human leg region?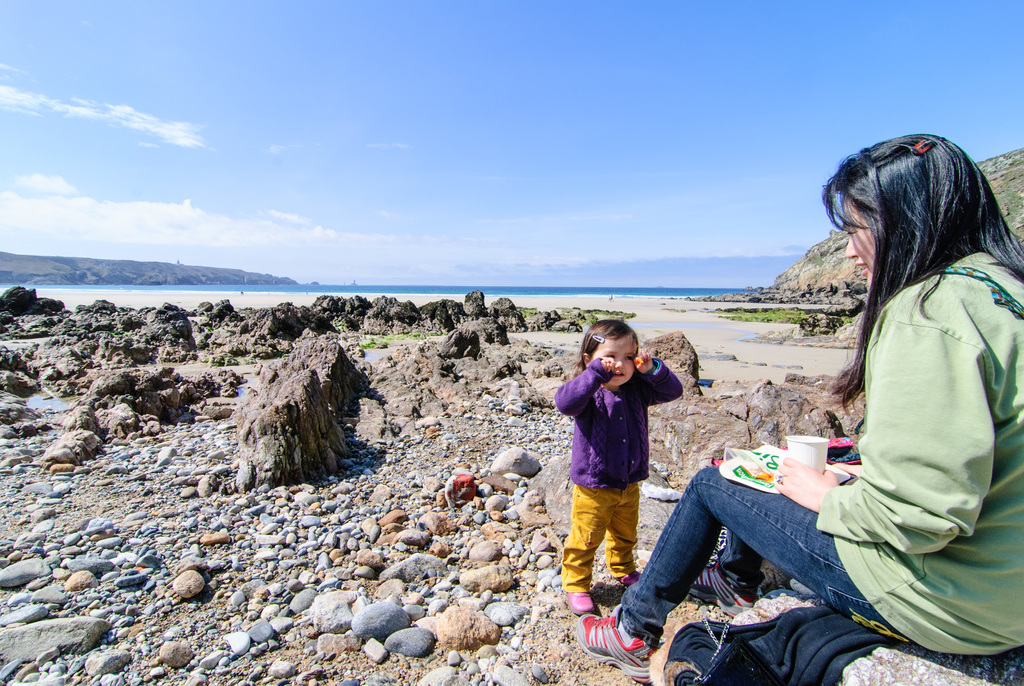
crop(574, 466, 911, 683)
